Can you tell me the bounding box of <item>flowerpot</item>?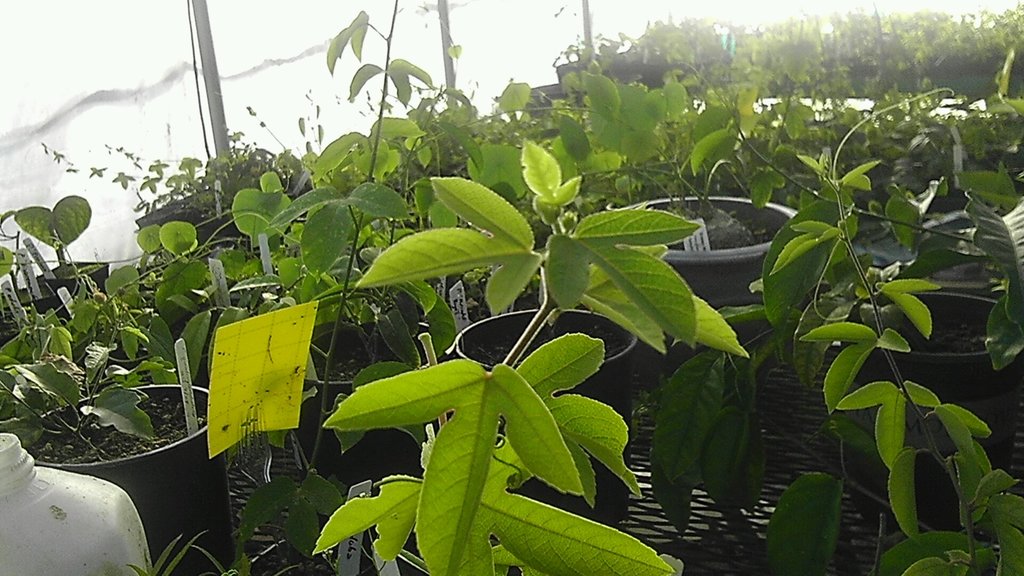
bbox=[22, 386, 235, 575].
